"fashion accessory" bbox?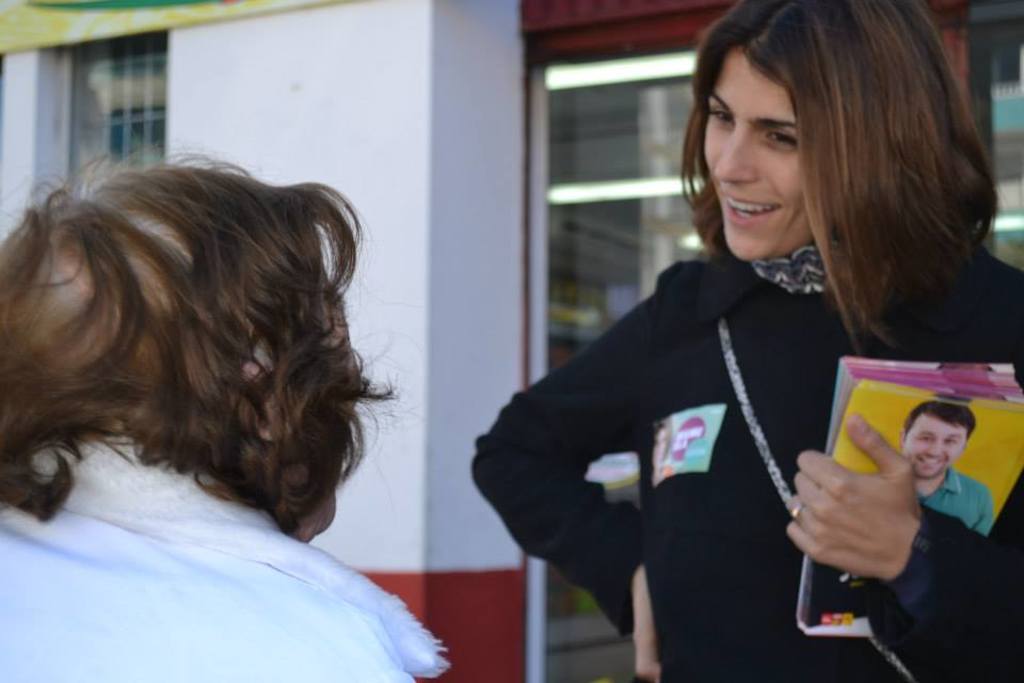
{"left": 717, "top": 320, "right": 913, "bottom": 682}
